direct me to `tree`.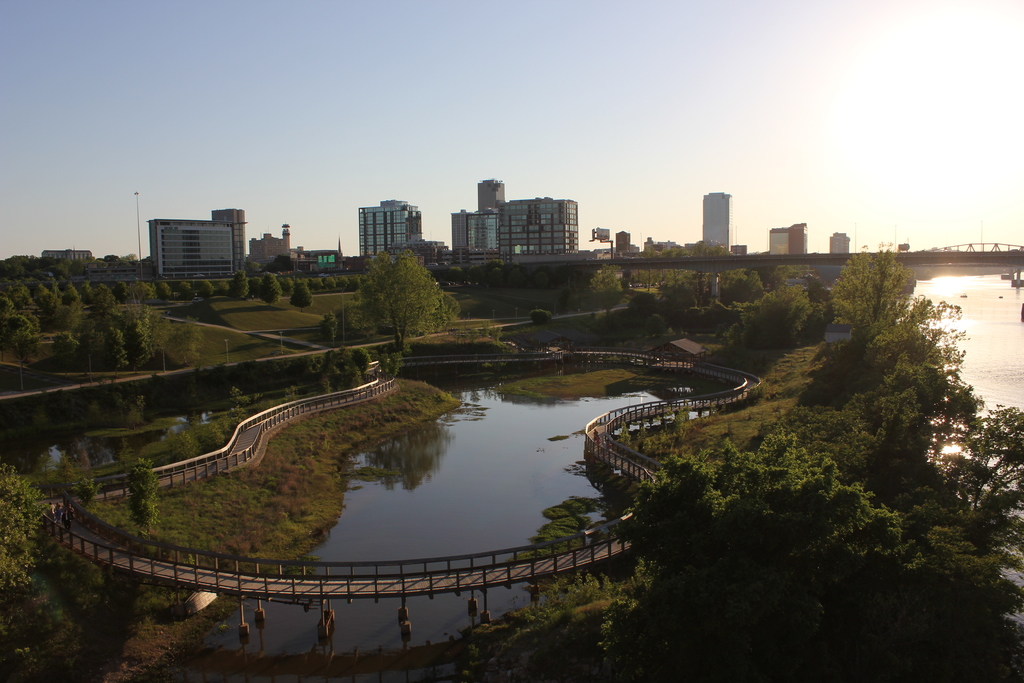
Direction: l=72, t=472, r=103, b=514.
